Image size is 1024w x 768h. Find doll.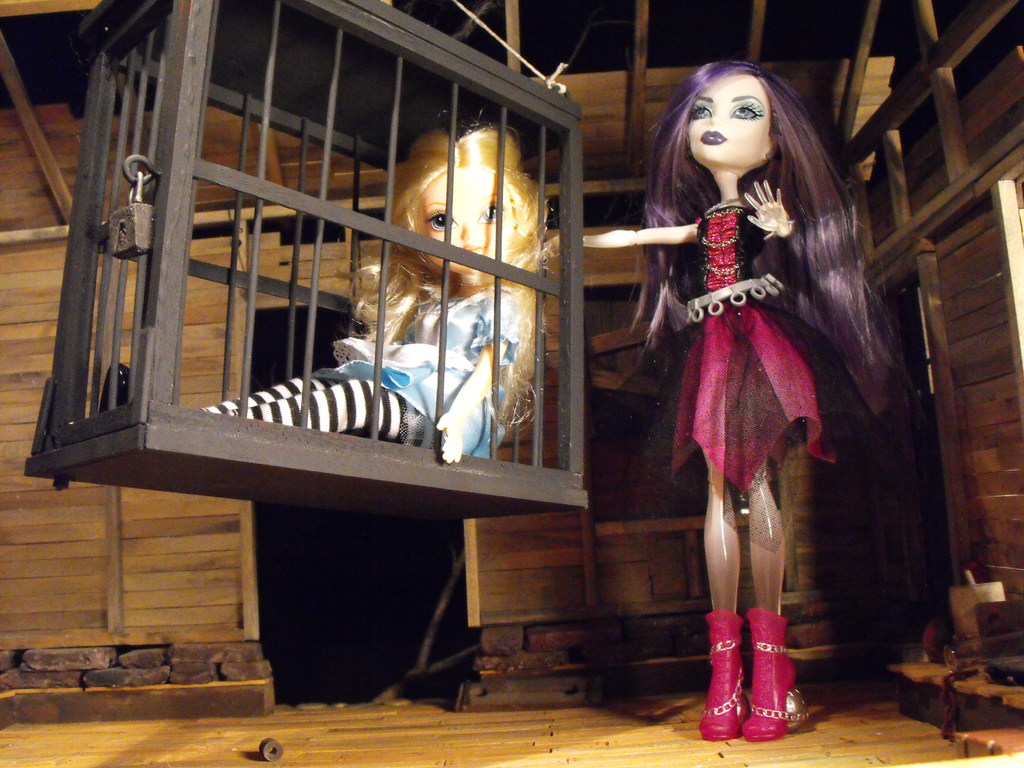
detection(602, 51, 881, 721).
